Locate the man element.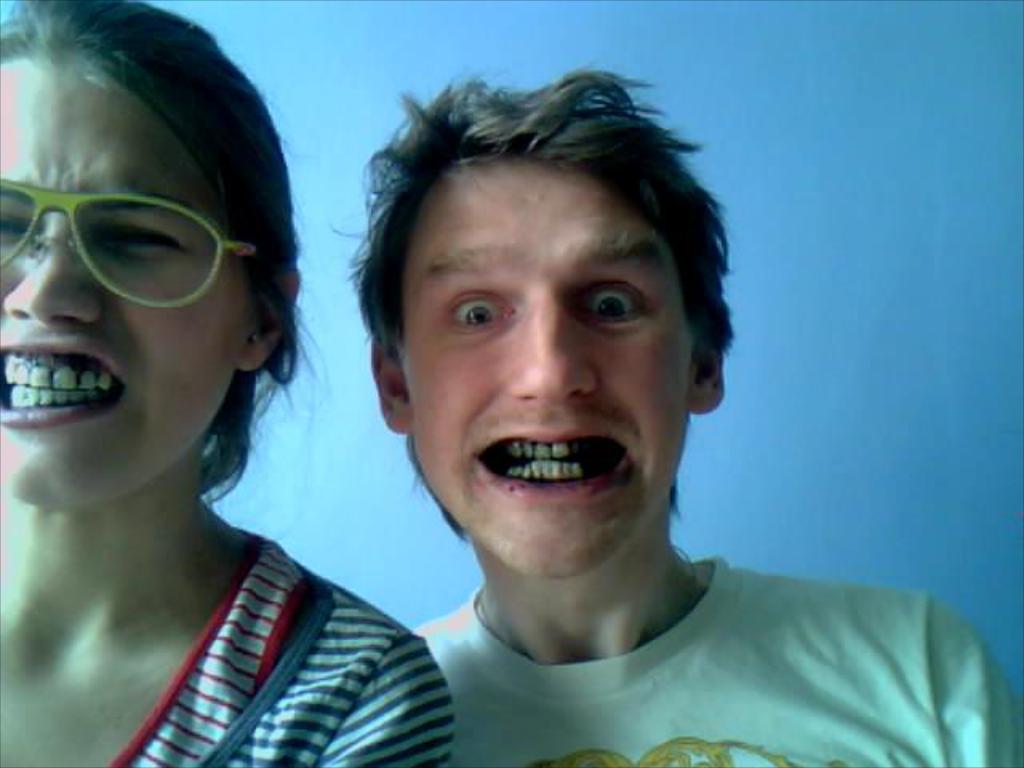
Element bbox: x1=400, y1=48, x2=1018, y2=766.
